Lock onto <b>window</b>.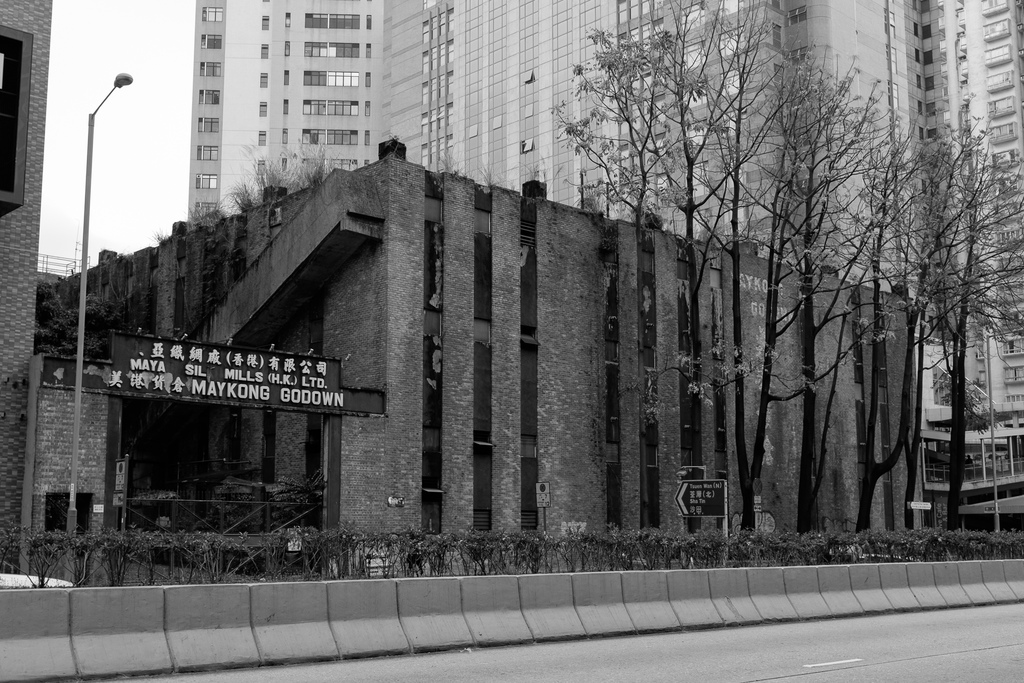
Locked: crop(995, 171, 1019, 196).
